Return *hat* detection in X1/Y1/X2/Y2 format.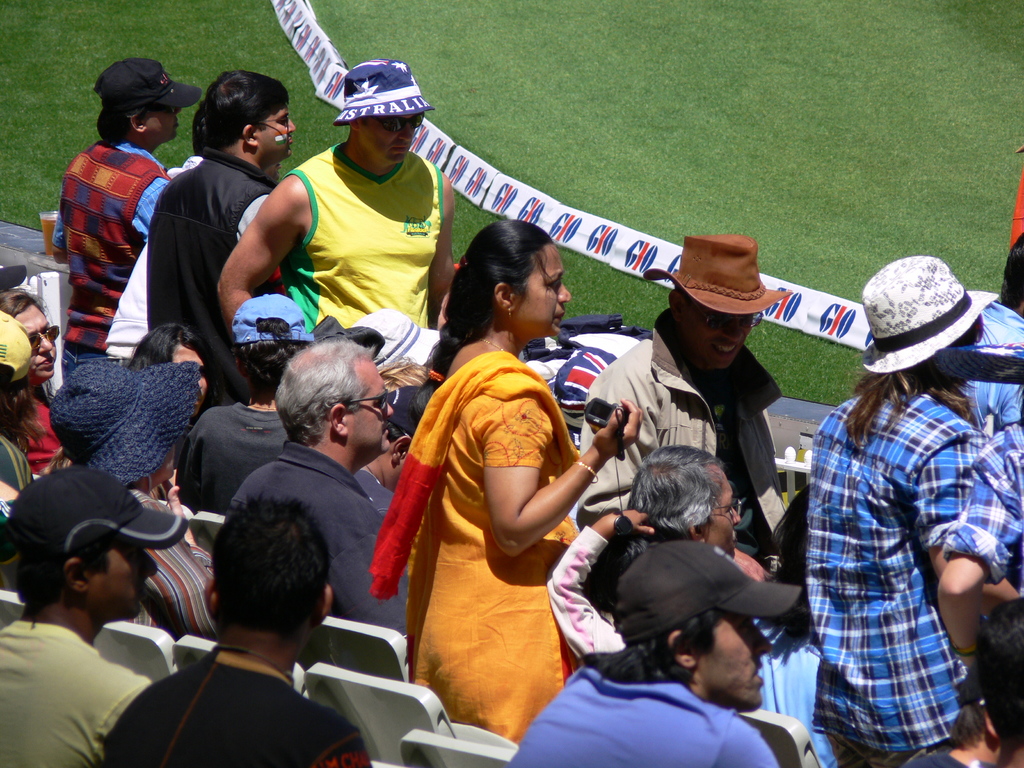
863/255/1002/376.
